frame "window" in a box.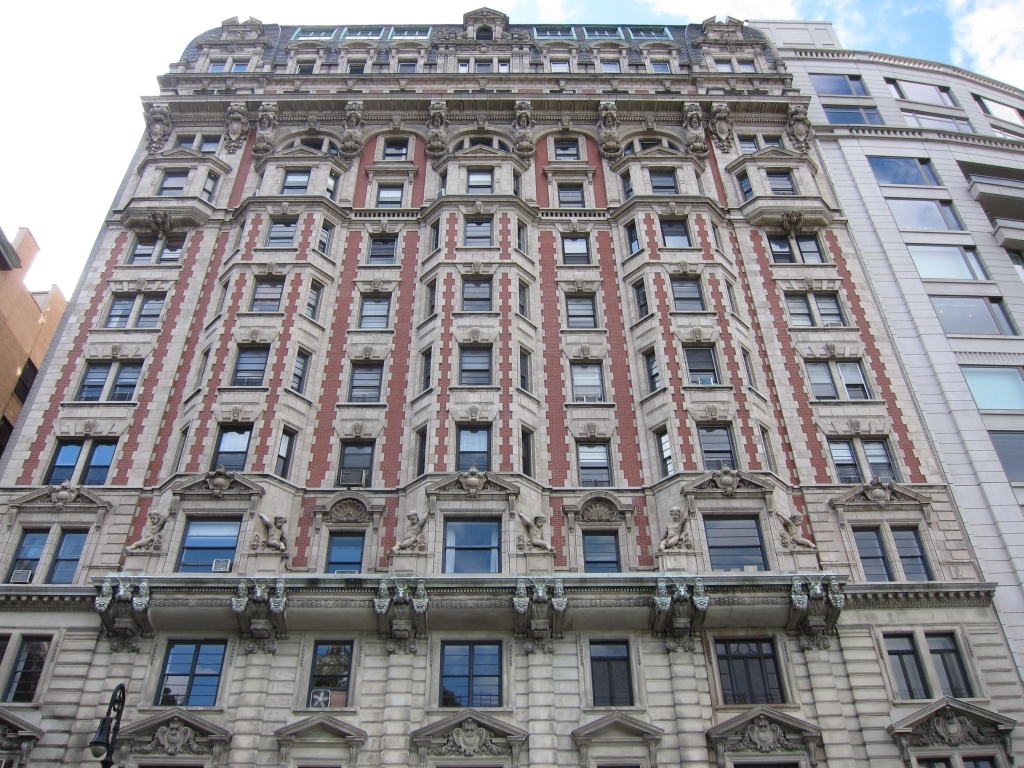
<region>590, 638, 634, 706</region>.
